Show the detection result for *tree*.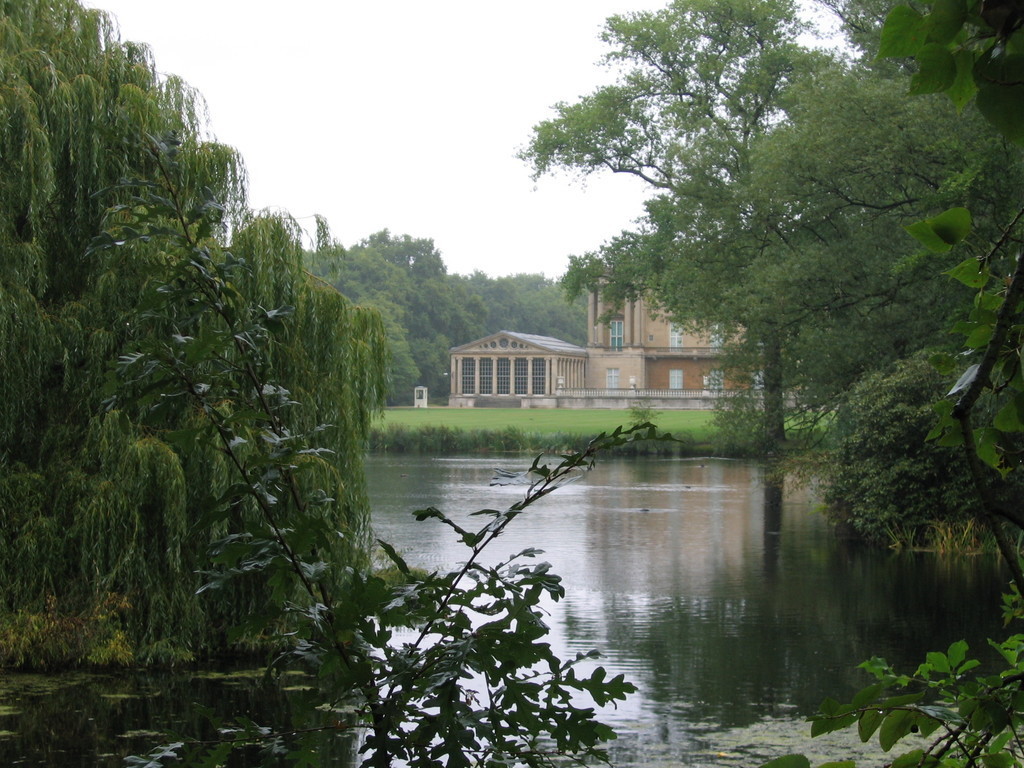
(390,259,459,396).
